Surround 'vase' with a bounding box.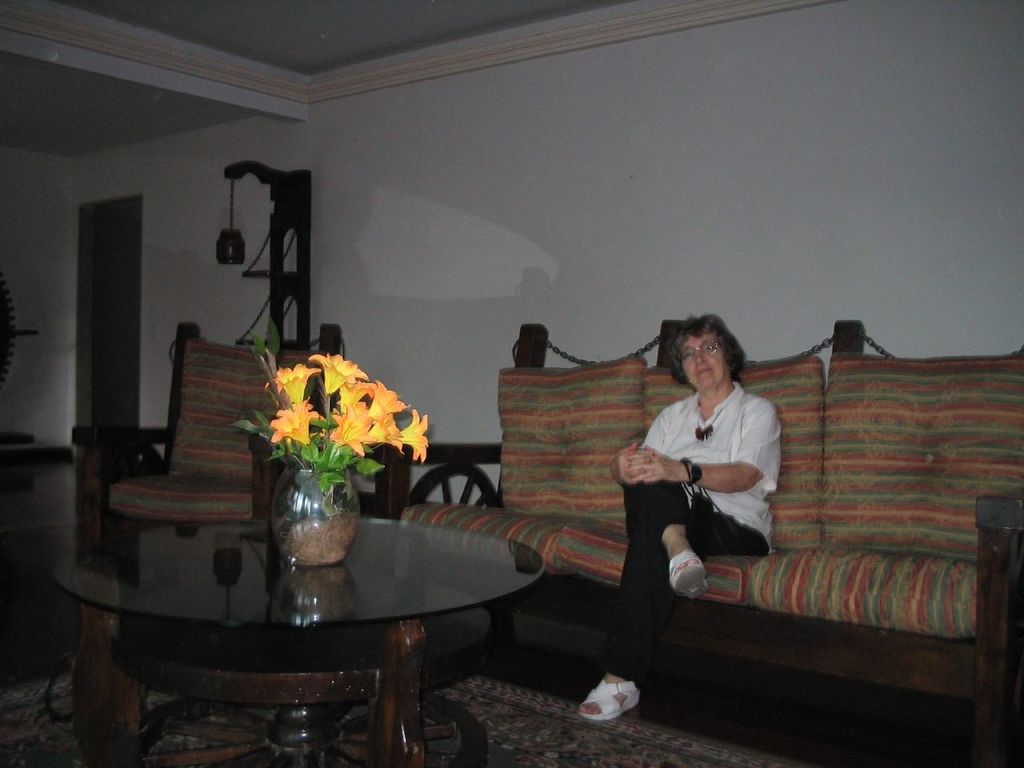
BBox(267, 459, 359, 570).
